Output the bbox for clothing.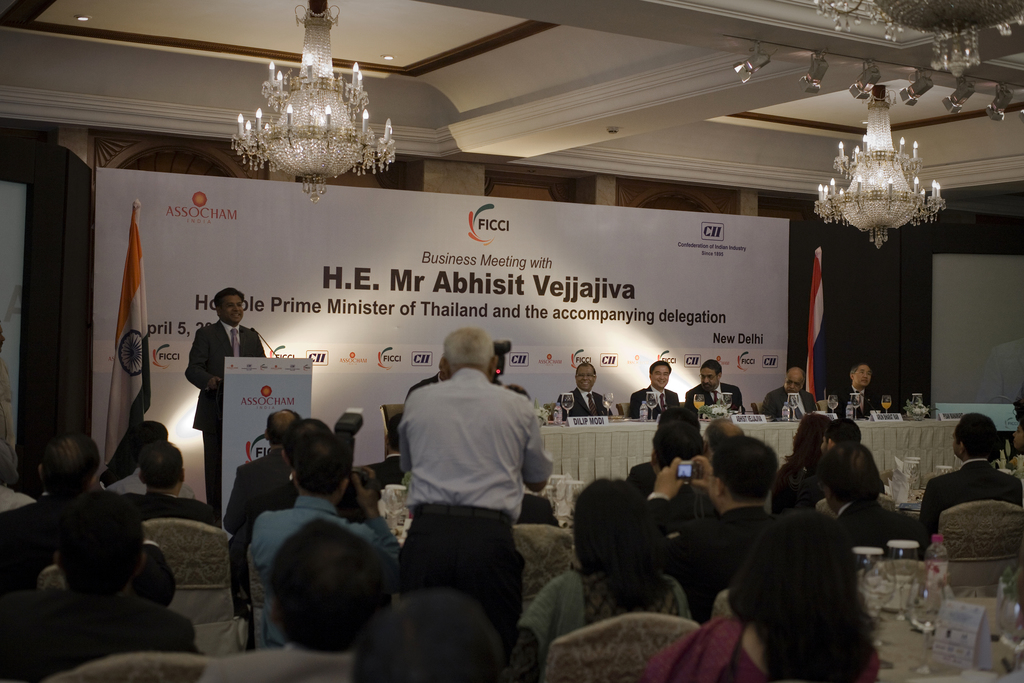
detection(222, 450, 292, 538).
